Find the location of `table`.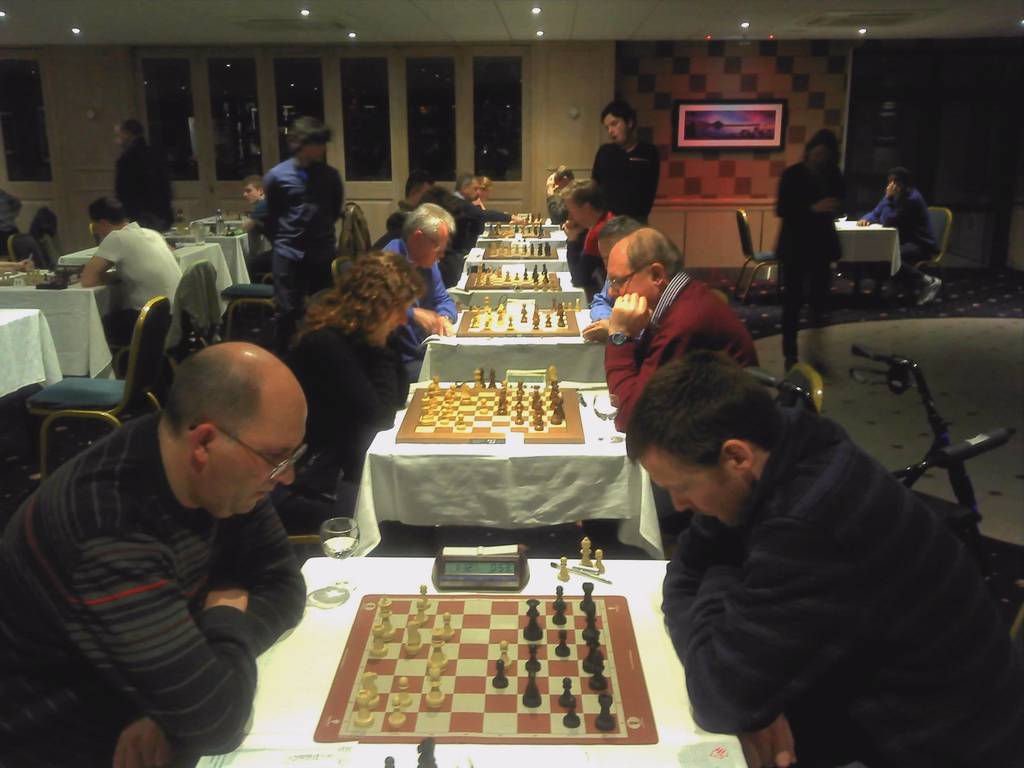
Location: 0, 260, 128, 390.
